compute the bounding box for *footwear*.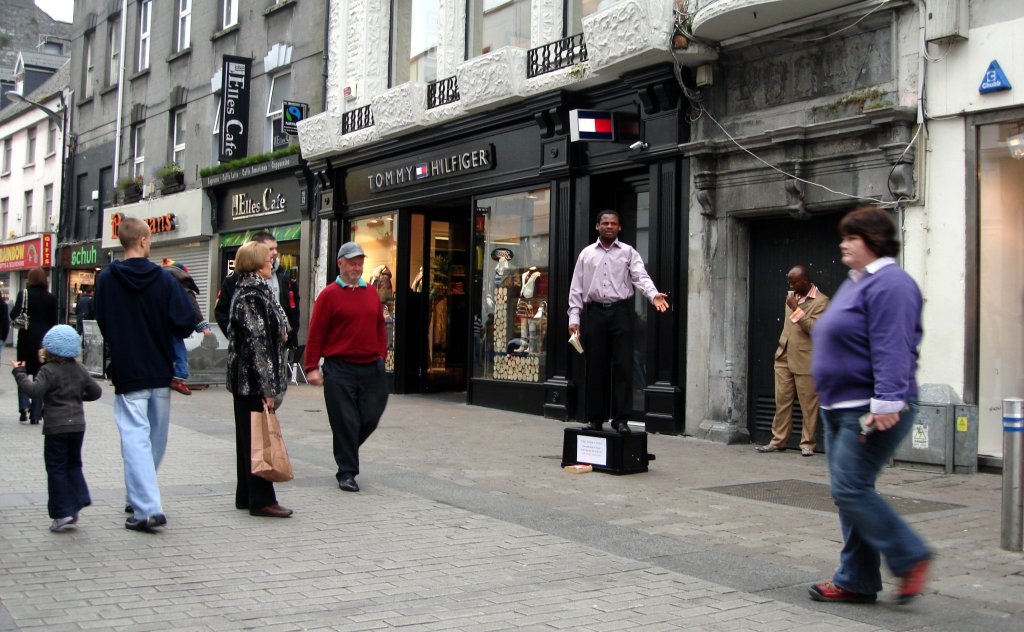
(48, 513, 80, 531).
